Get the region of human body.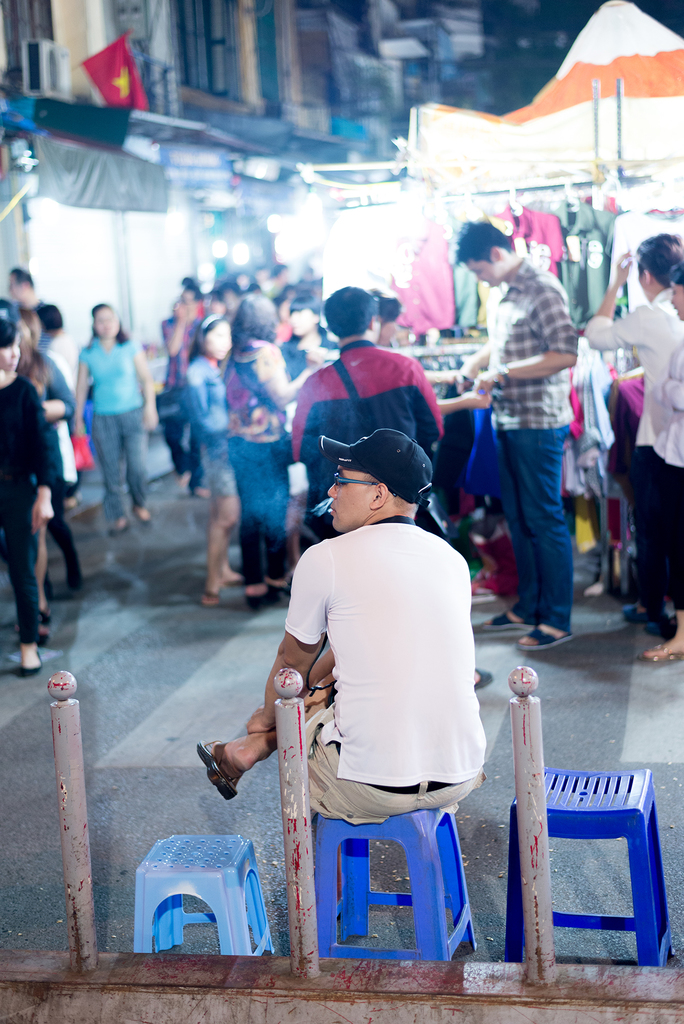
BBox(0, 314, 60, 691).
